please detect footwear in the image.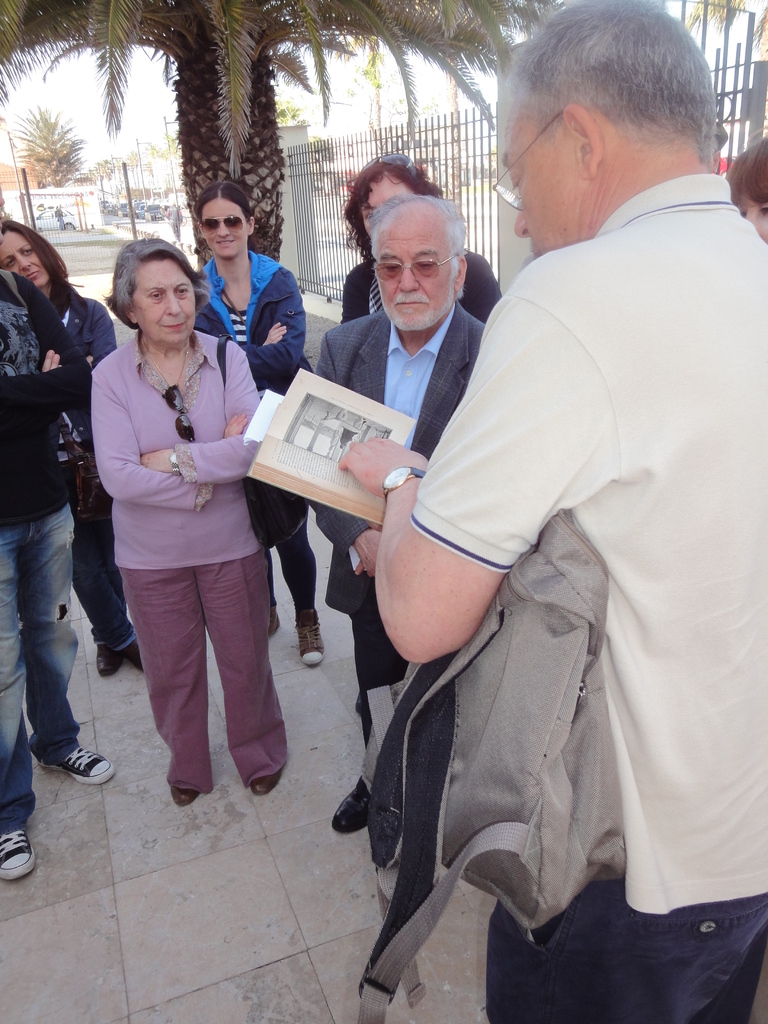
region(33, 748, 119, 781).
